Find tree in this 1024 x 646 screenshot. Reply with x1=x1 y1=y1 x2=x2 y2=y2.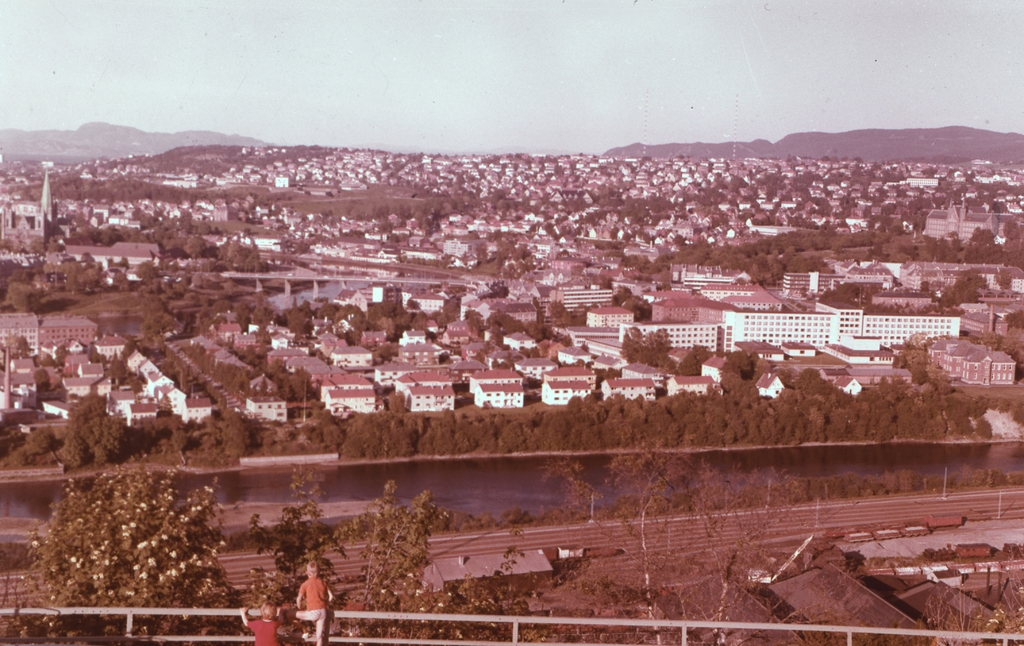
x1=17 y1=460 x2=267 y2=645.
